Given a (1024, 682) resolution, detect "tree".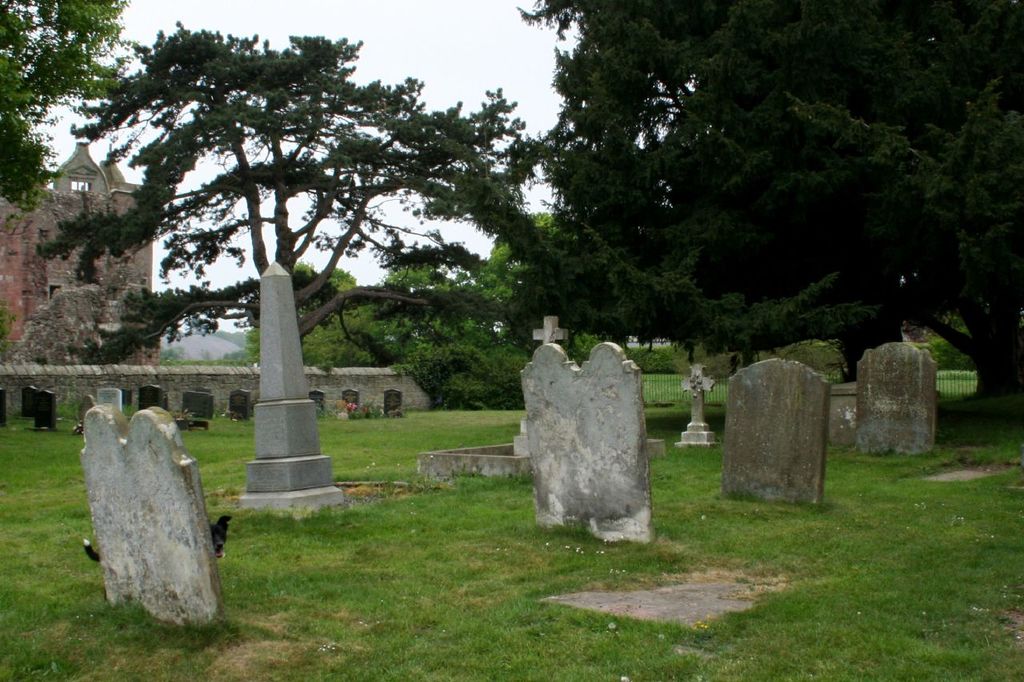
[x1=485, y1=0, x2=1023, y2=409].
